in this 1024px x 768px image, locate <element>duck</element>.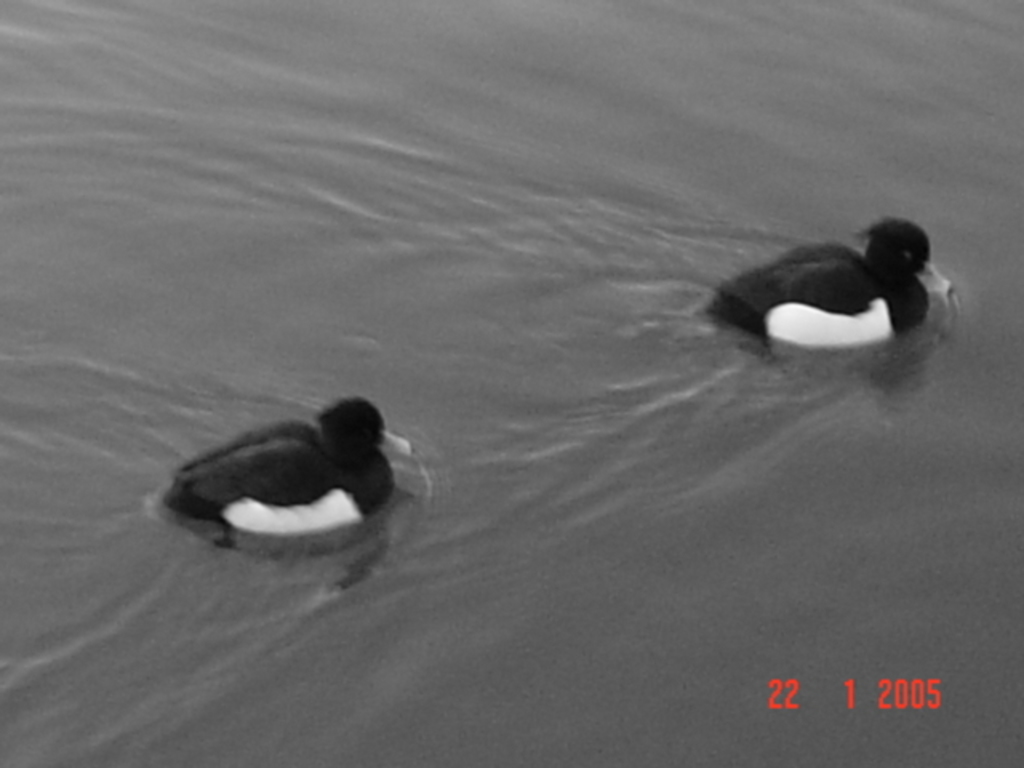
Bounding box: 152,394,390,549.
